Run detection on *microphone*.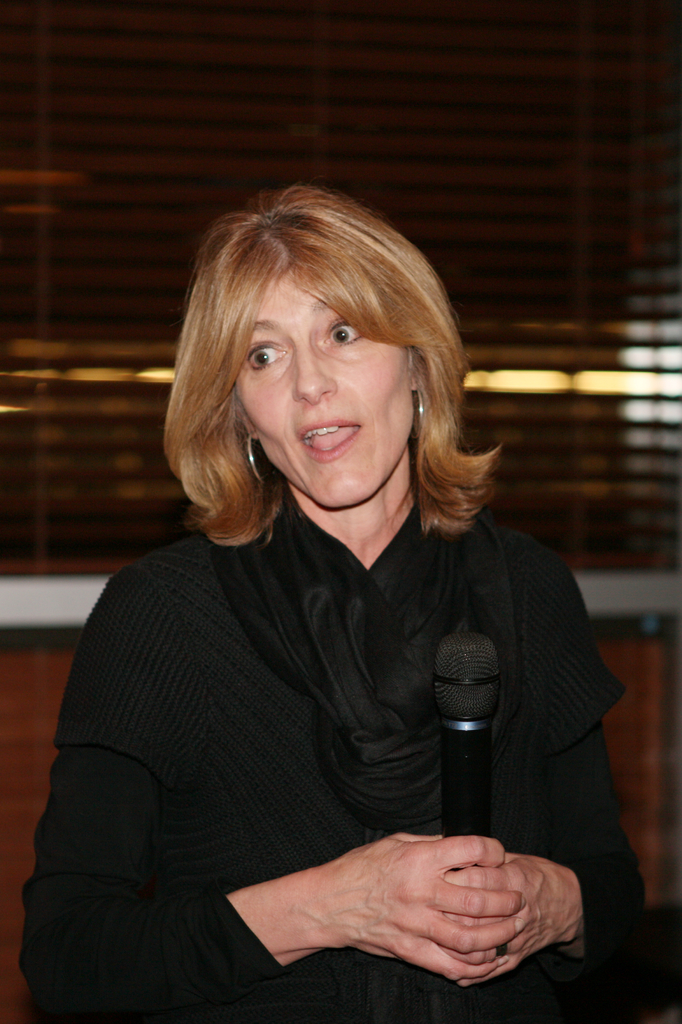
Result: {"x1": 420, "y1": 619, "x2": 511, "y2": 851}.
